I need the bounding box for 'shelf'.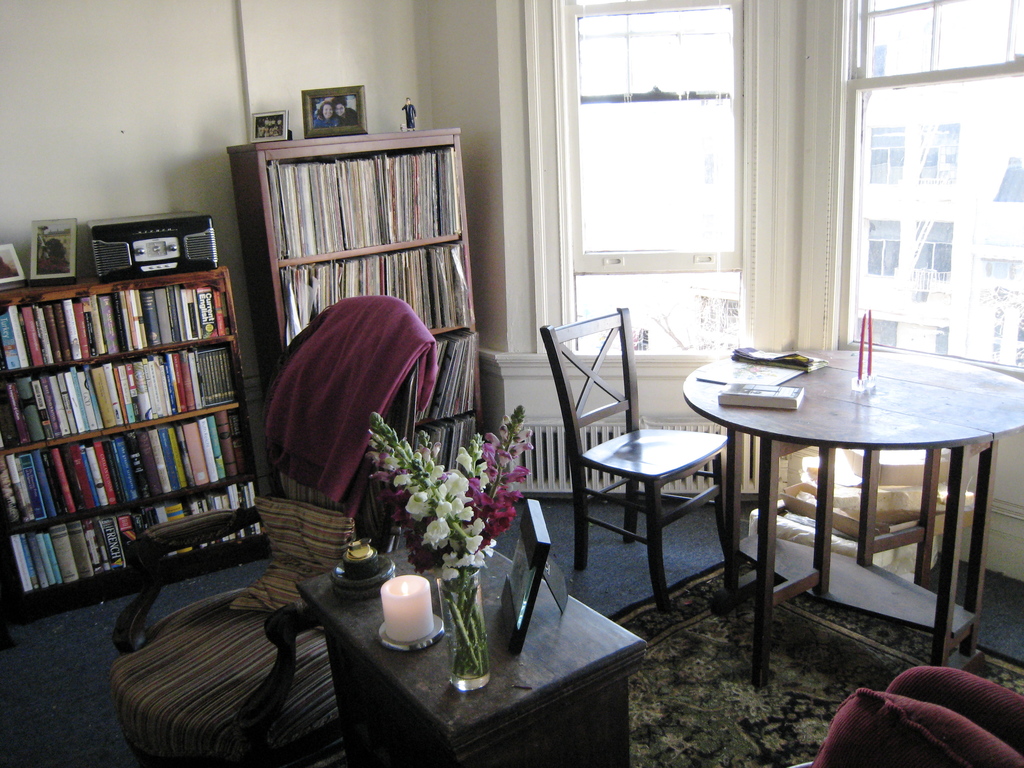
Here it is: [x1=0, y1=472, x2=268, y2=612].
